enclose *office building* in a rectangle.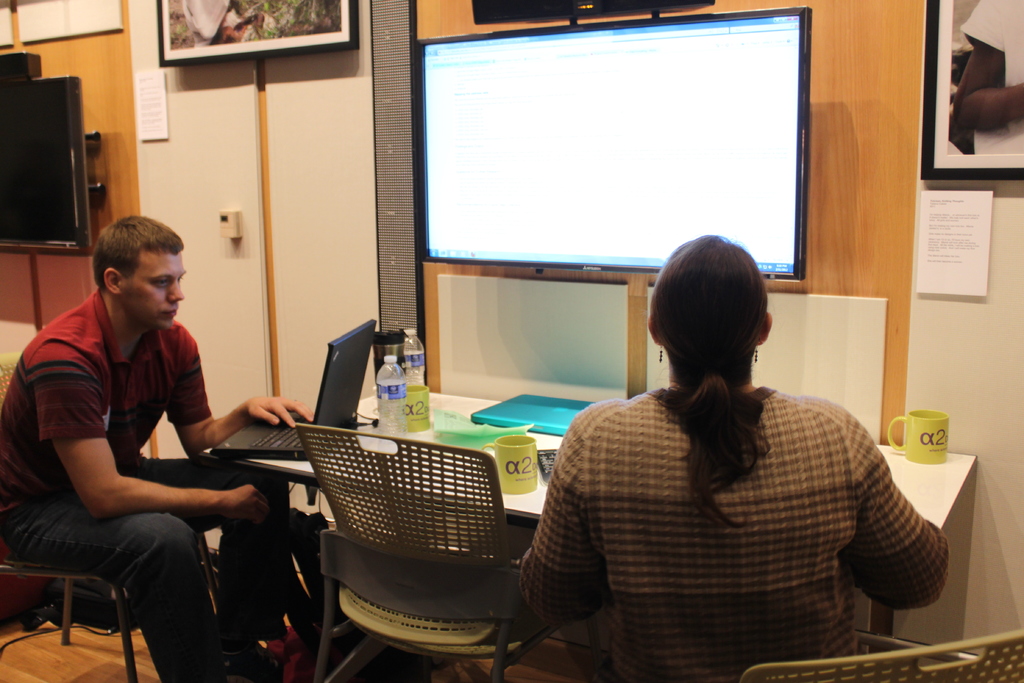
[1, 1, 1023, 682].
